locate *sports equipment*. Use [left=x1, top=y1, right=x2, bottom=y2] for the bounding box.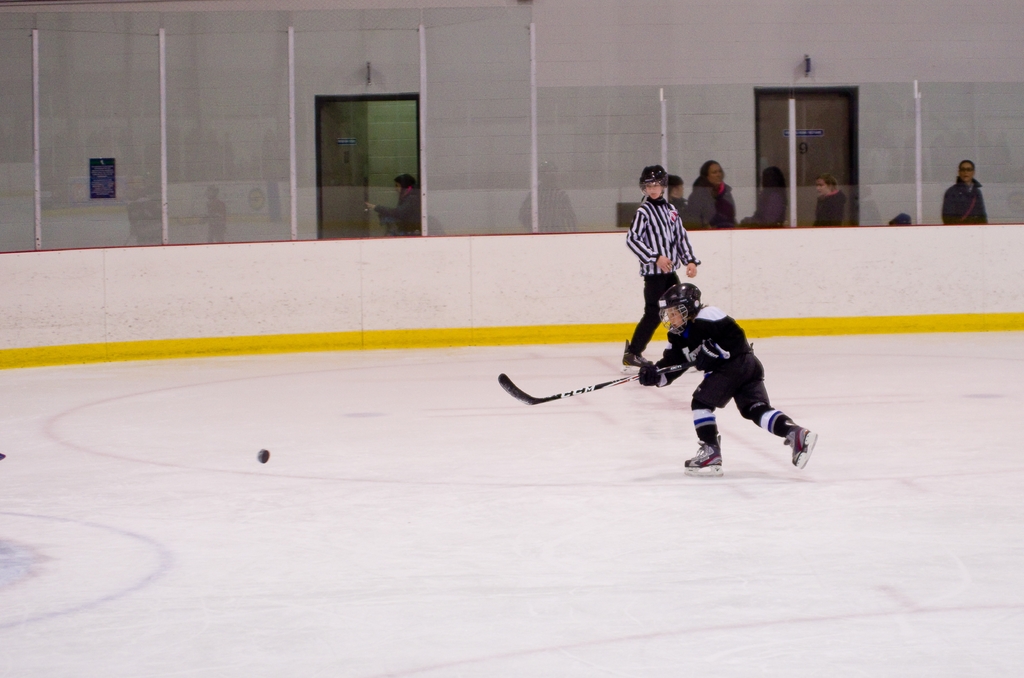
[left=693, top=339, right=723, bottom=372].
